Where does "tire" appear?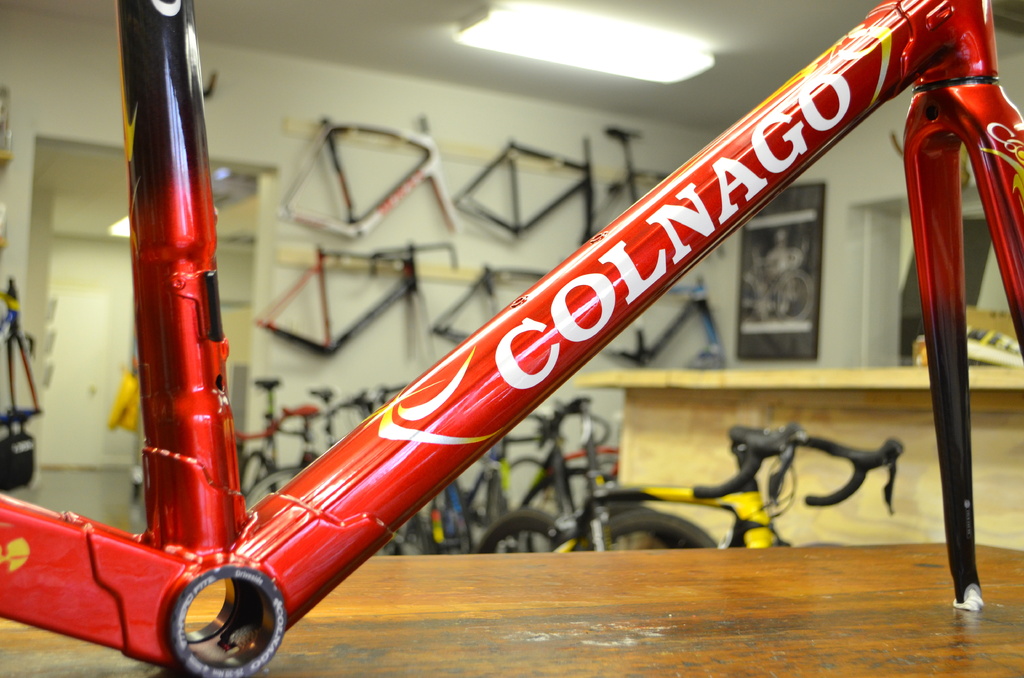
Appears at left=243, top=467, right=310, bottom=507.
